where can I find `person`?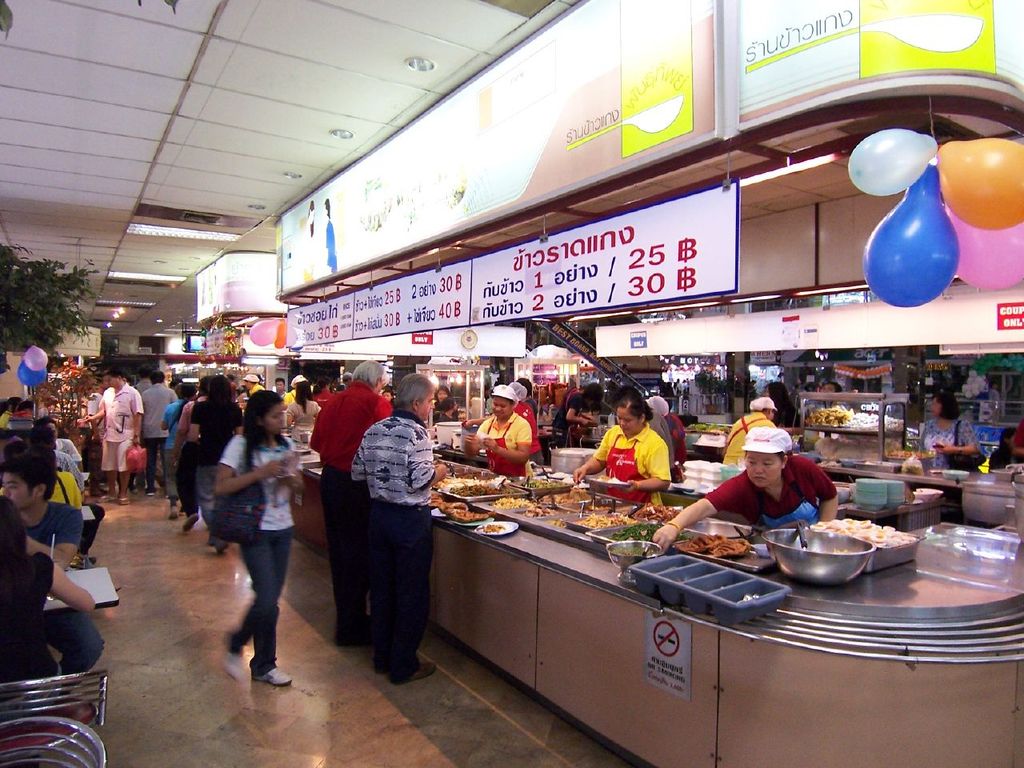
You can find it at [593,393,682,518].
